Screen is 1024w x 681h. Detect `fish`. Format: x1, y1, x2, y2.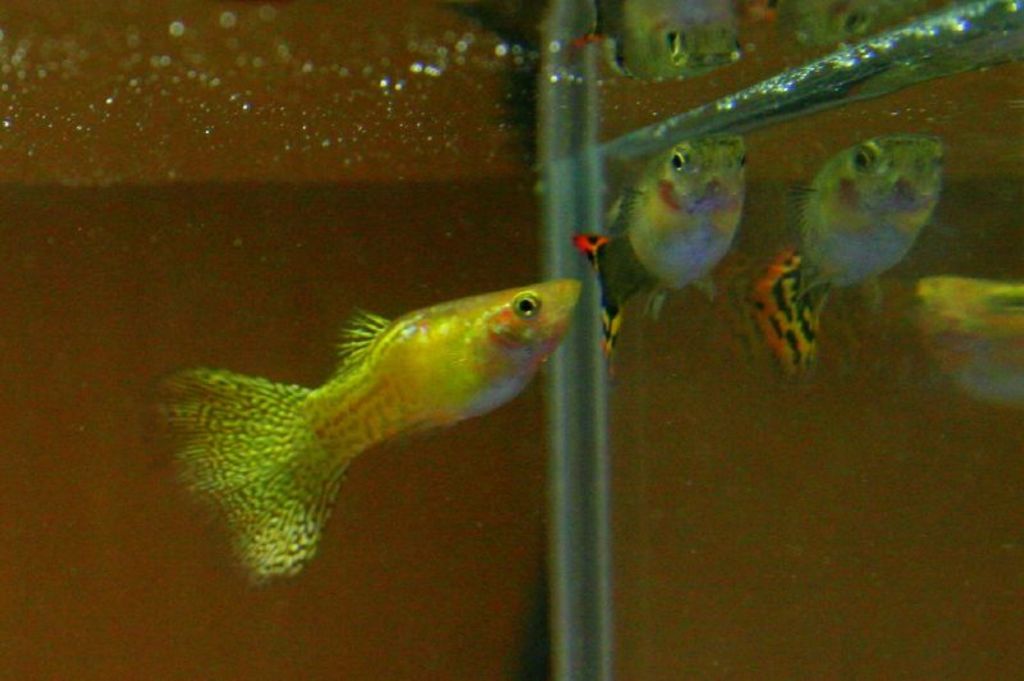
767, 134, 946, 375.
